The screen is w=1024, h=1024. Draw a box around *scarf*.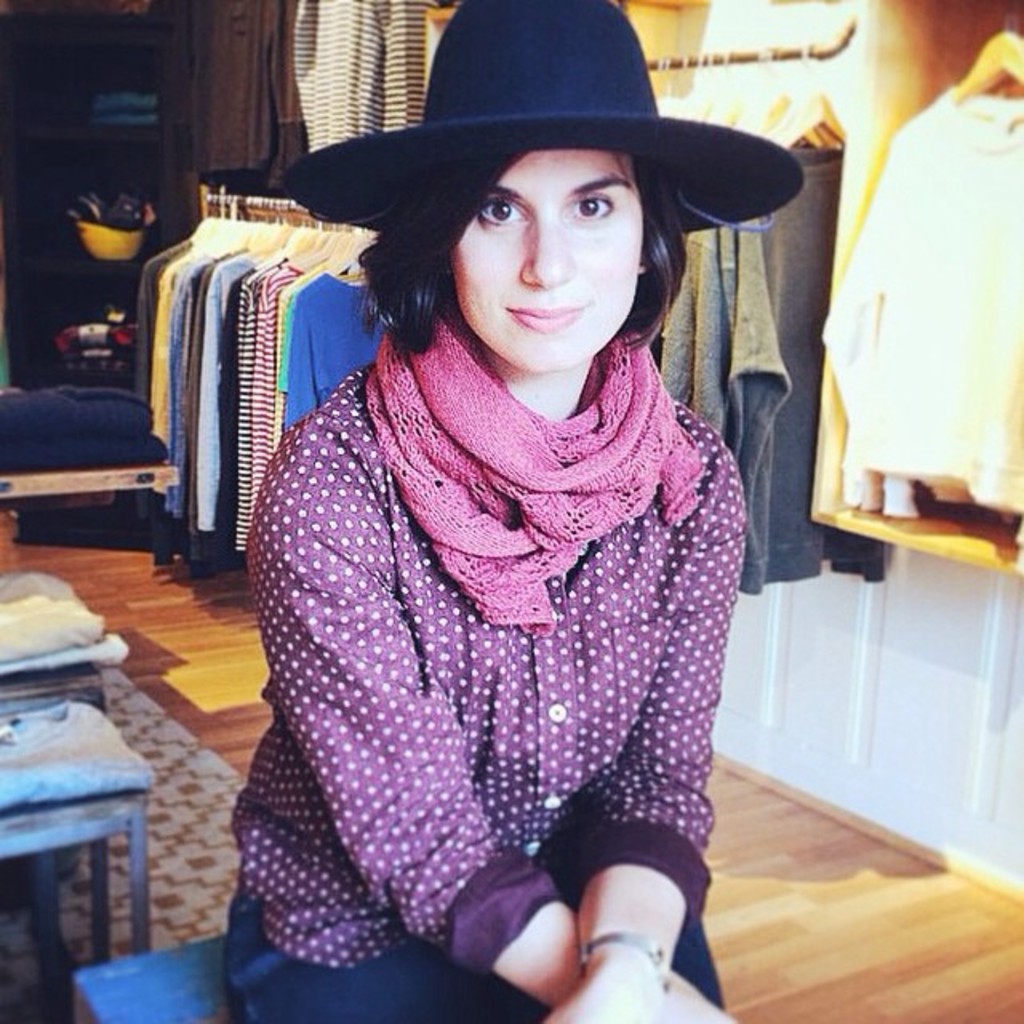
[left=360, top=301, right=701, bottom=632].
